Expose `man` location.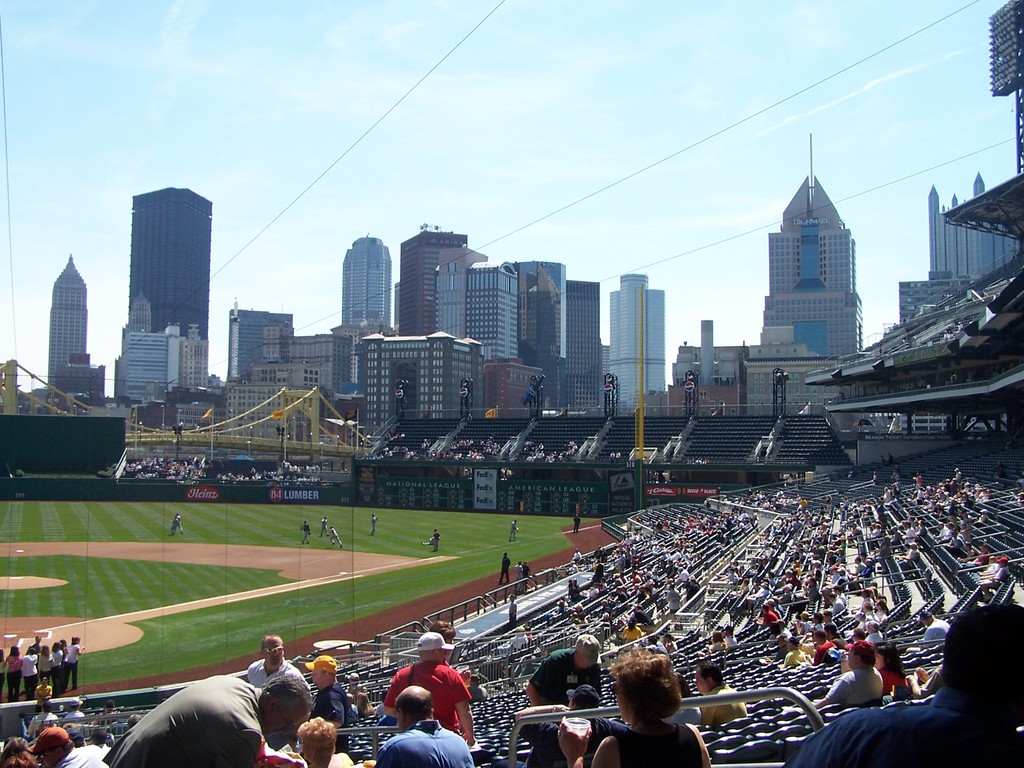
Exposed at box=[509, 685, 632, 767].
